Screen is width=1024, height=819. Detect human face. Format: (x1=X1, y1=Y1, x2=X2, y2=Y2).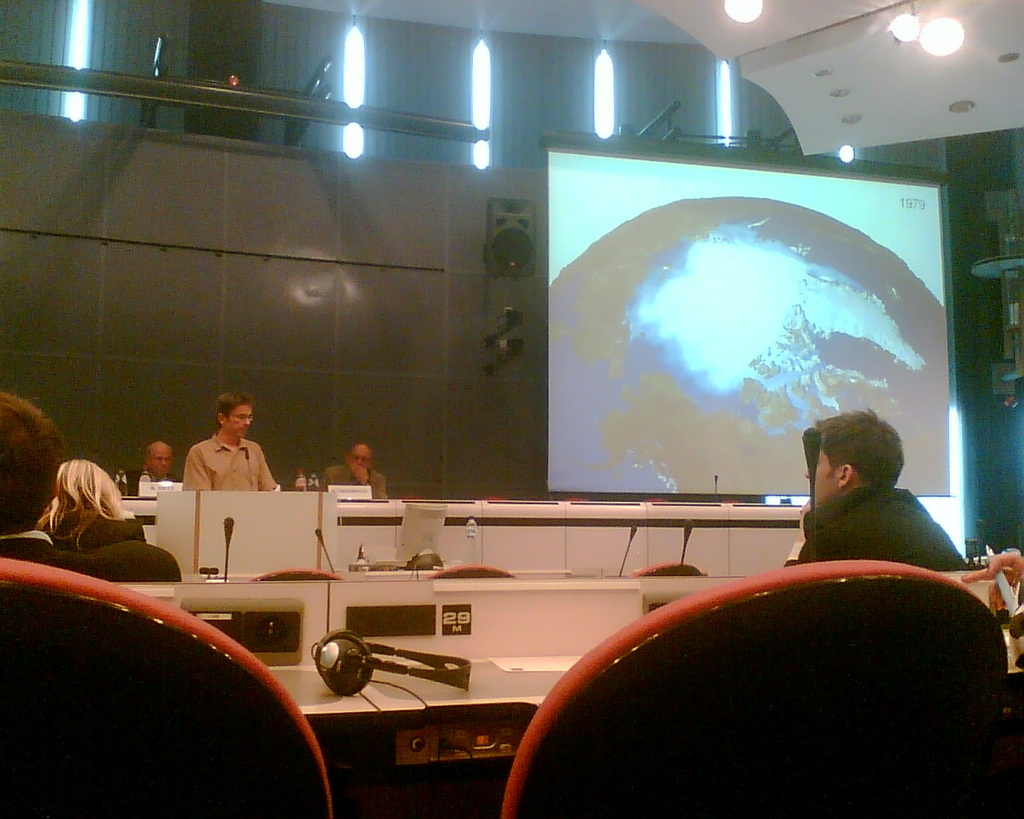
(x1=348, y1=440, x2=370, y2=470).
